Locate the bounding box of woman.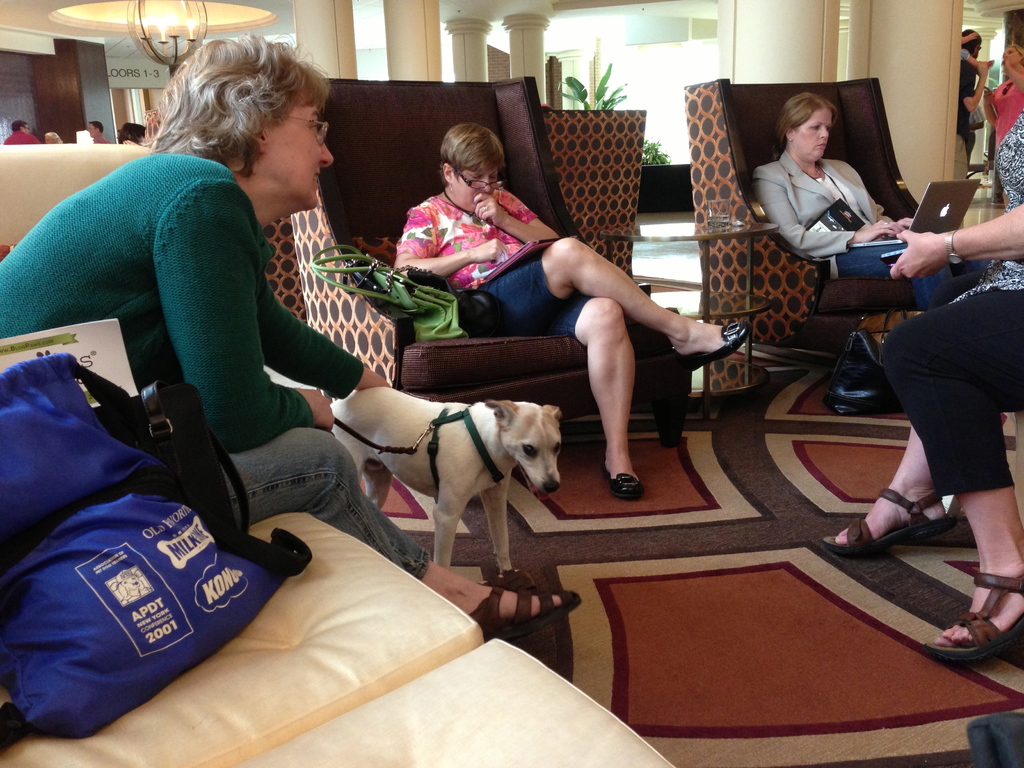
Bounding box: select_region(44, 39, 406, 651).
